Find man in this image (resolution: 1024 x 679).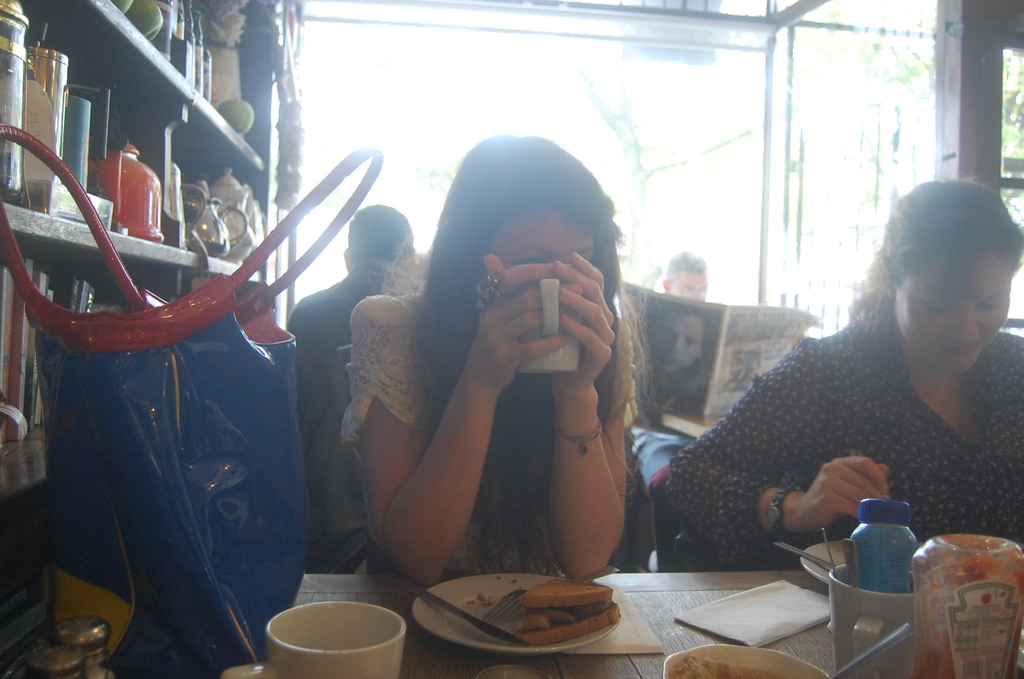
(285, 208, 436, 564).
